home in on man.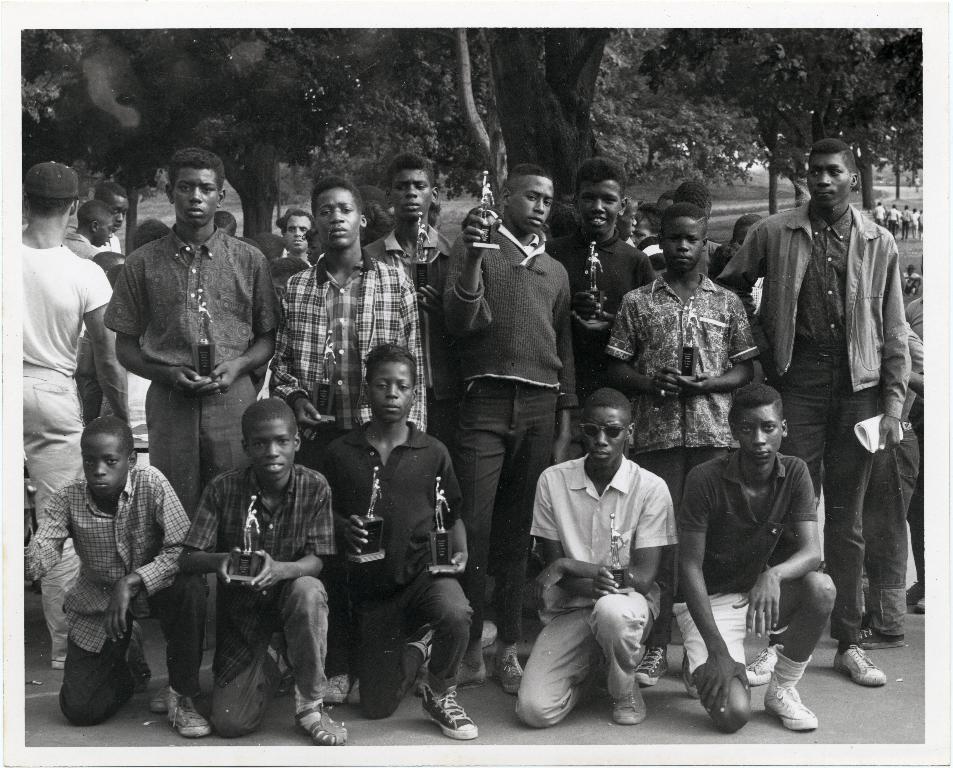
Homed in at BBox(273, 208, 320, 268).
